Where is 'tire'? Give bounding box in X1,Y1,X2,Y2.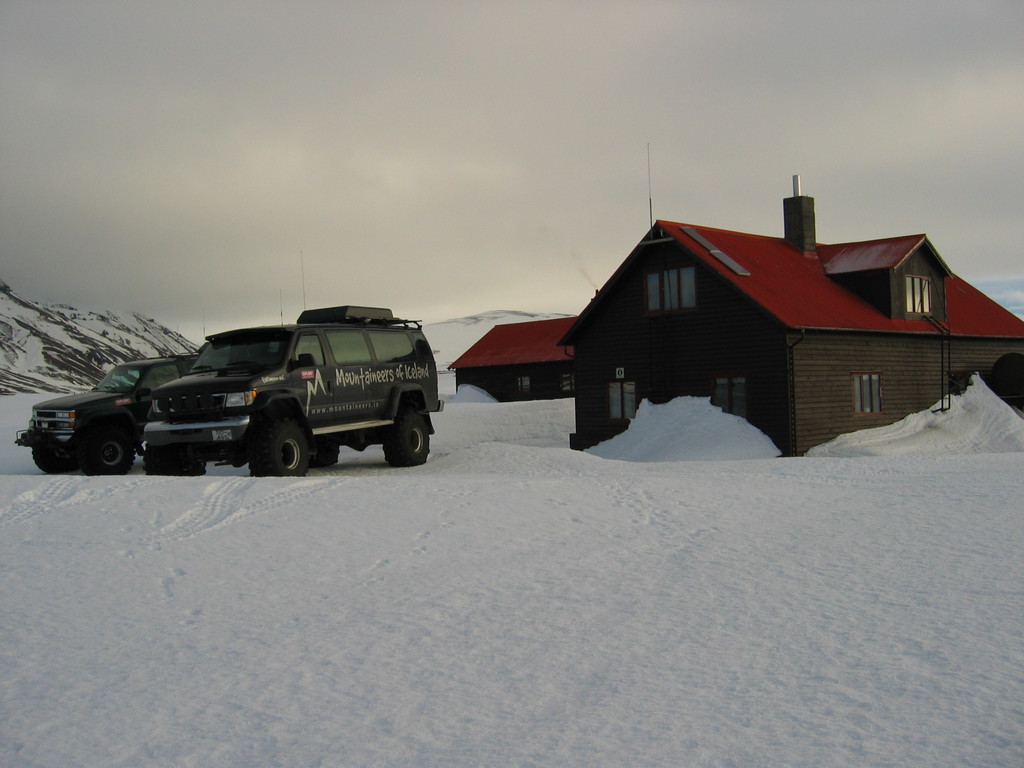
382,408,433,468.
